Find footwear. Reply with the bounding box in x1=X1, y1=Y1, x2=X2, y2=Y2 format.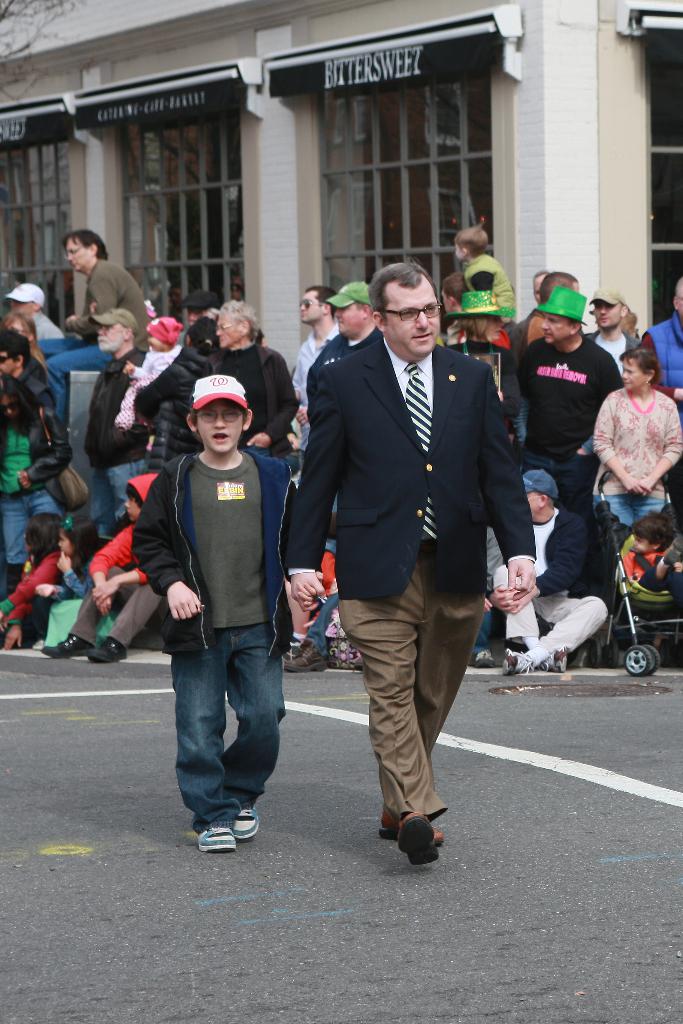
x1=396, y1=808, x2=438, y2=869.
